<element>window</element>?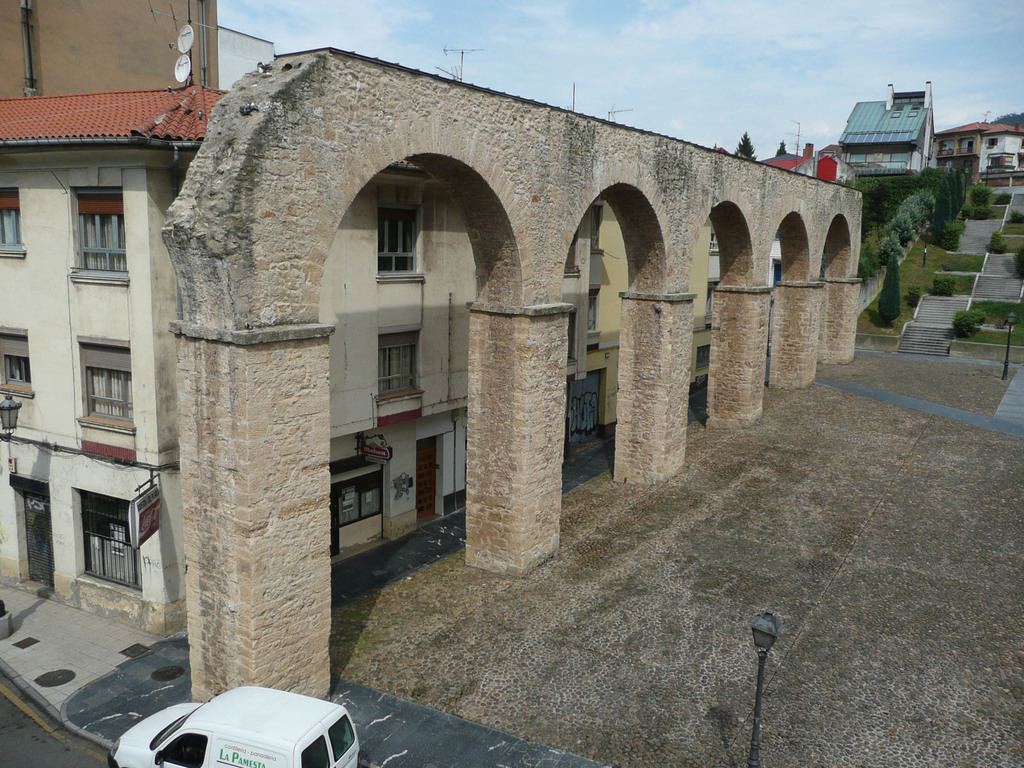
<bbox>1, 192, 28, 246</bbox>
